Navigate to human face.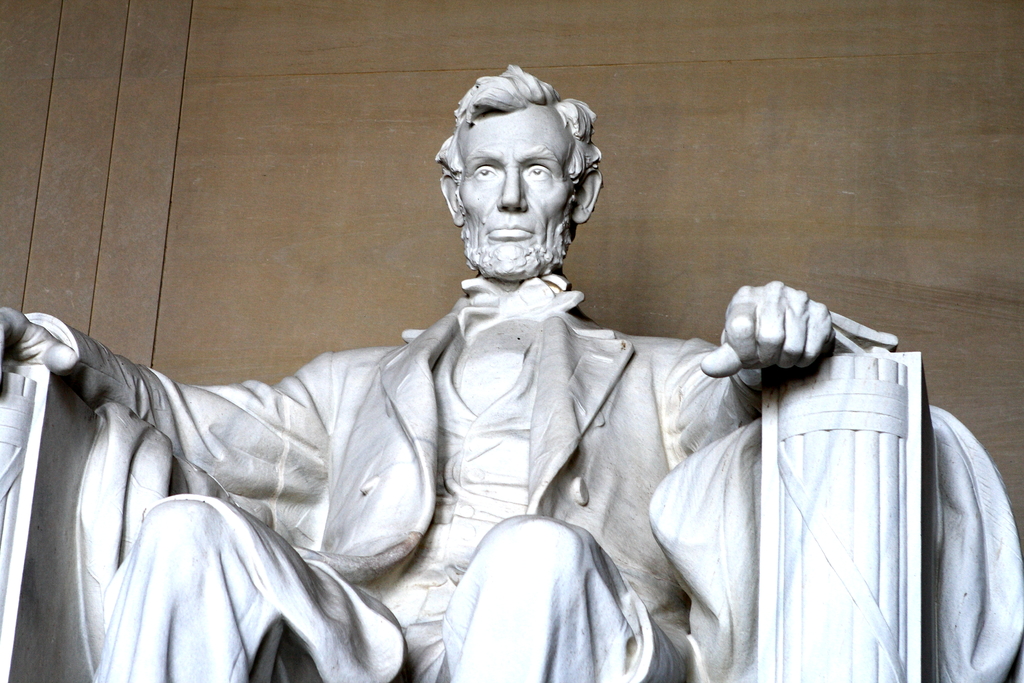
Navigation target: select_region(457, 99, 568, 254).
